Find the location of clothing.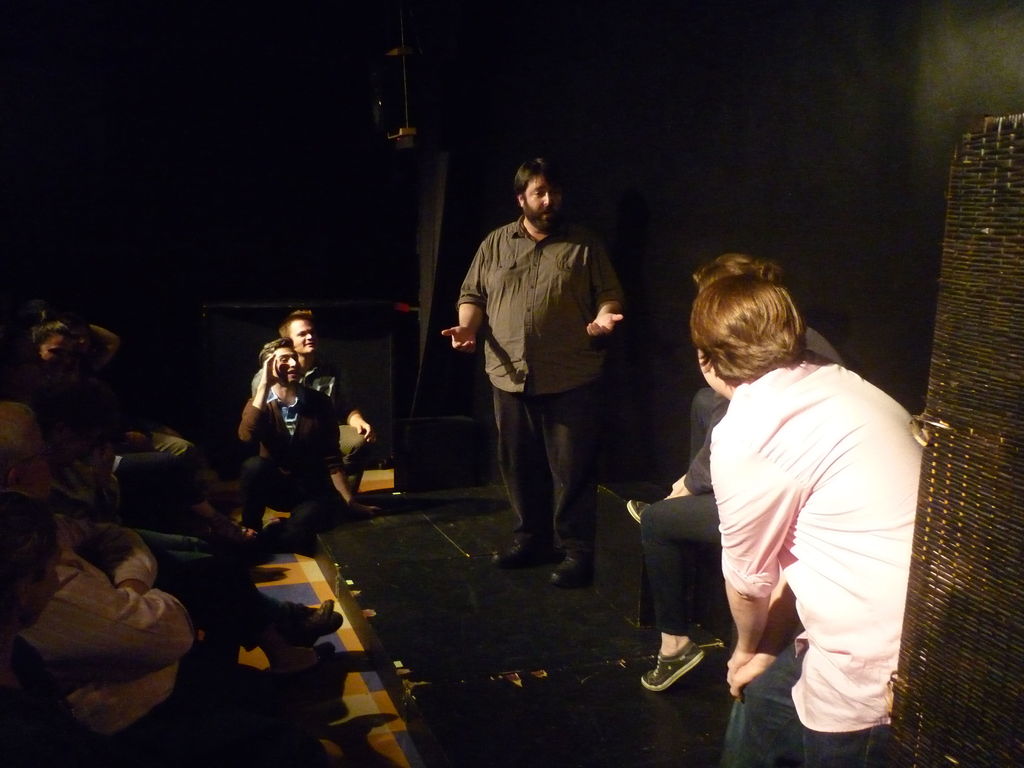
Location: box(237, 385, 344, 555).
